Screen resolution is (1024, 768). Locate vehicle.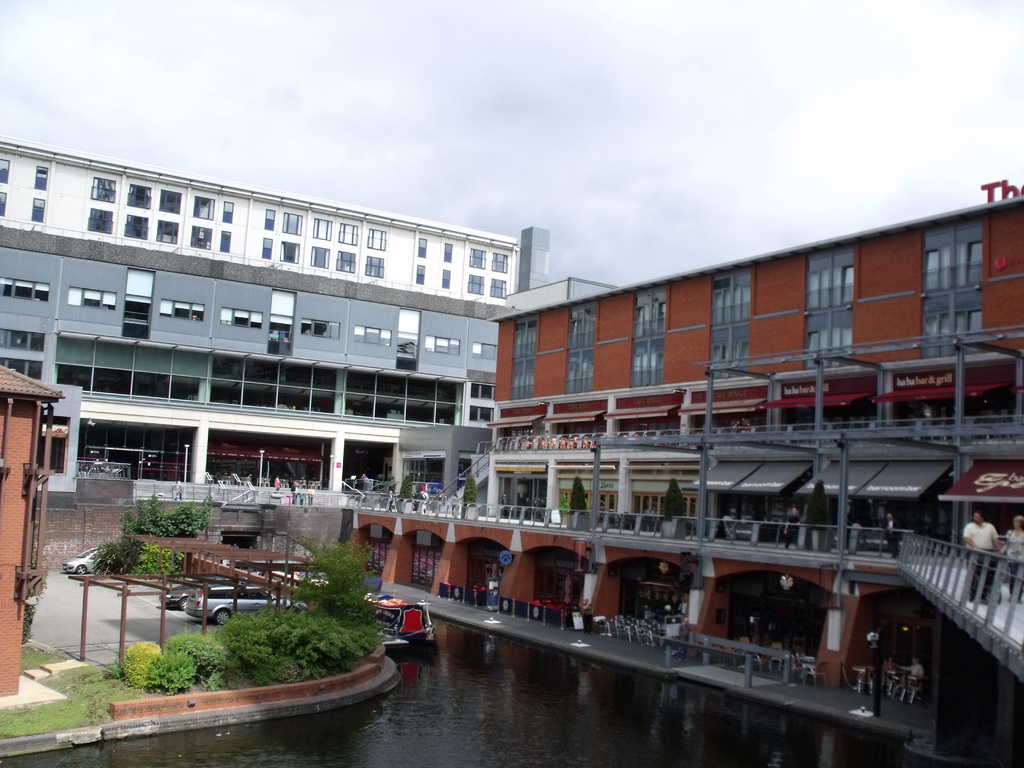
region(364, 596, 433, 648).
